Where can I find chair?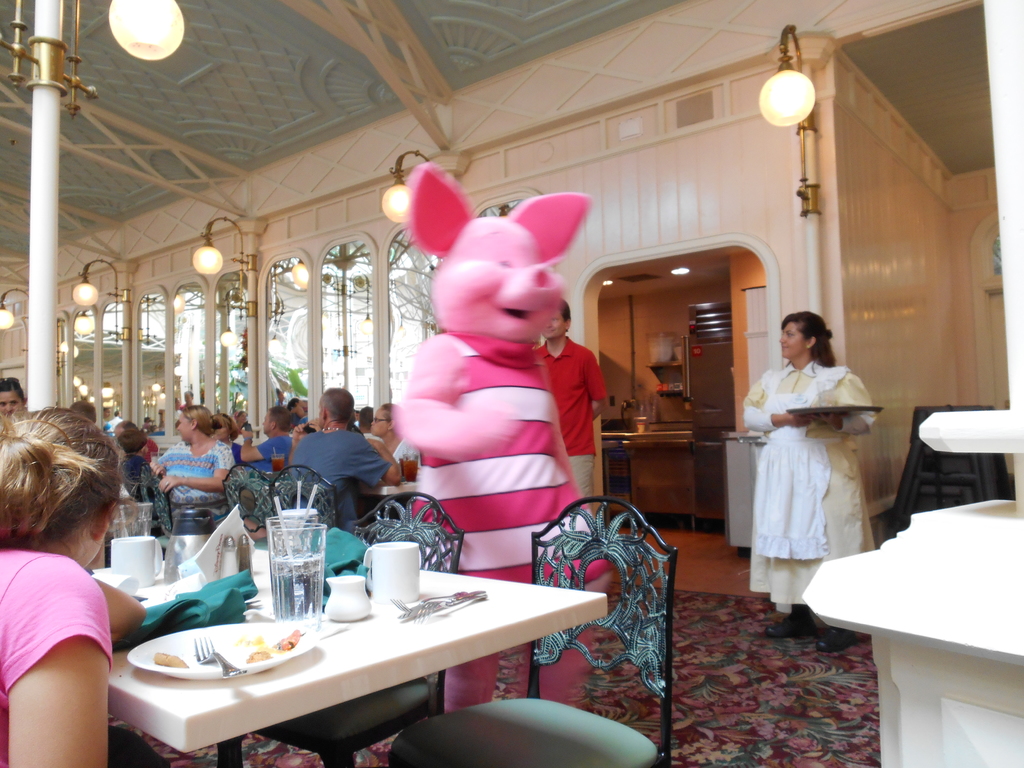
You can find it at Rect(218, 488, 462, 767).
